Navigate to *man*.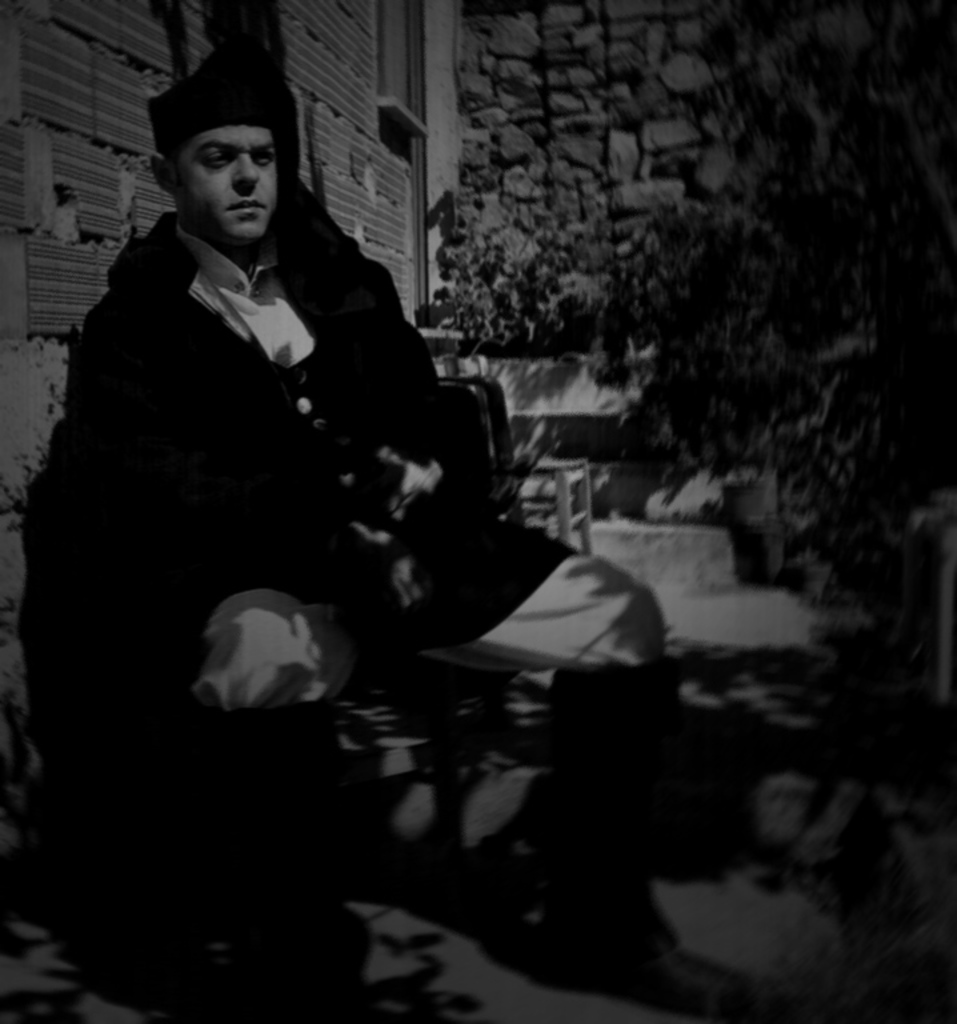
Navigation target: locate(19, 85, 509, 829).
